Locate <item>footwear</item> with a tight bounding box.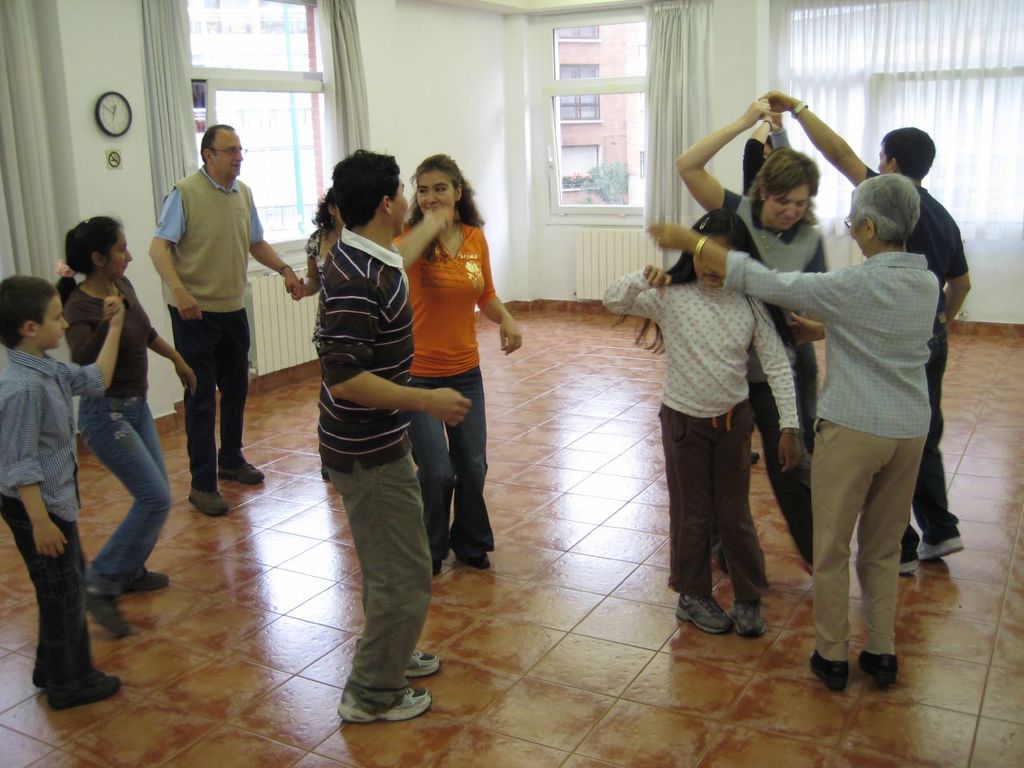
670, 590, 736, 636.
